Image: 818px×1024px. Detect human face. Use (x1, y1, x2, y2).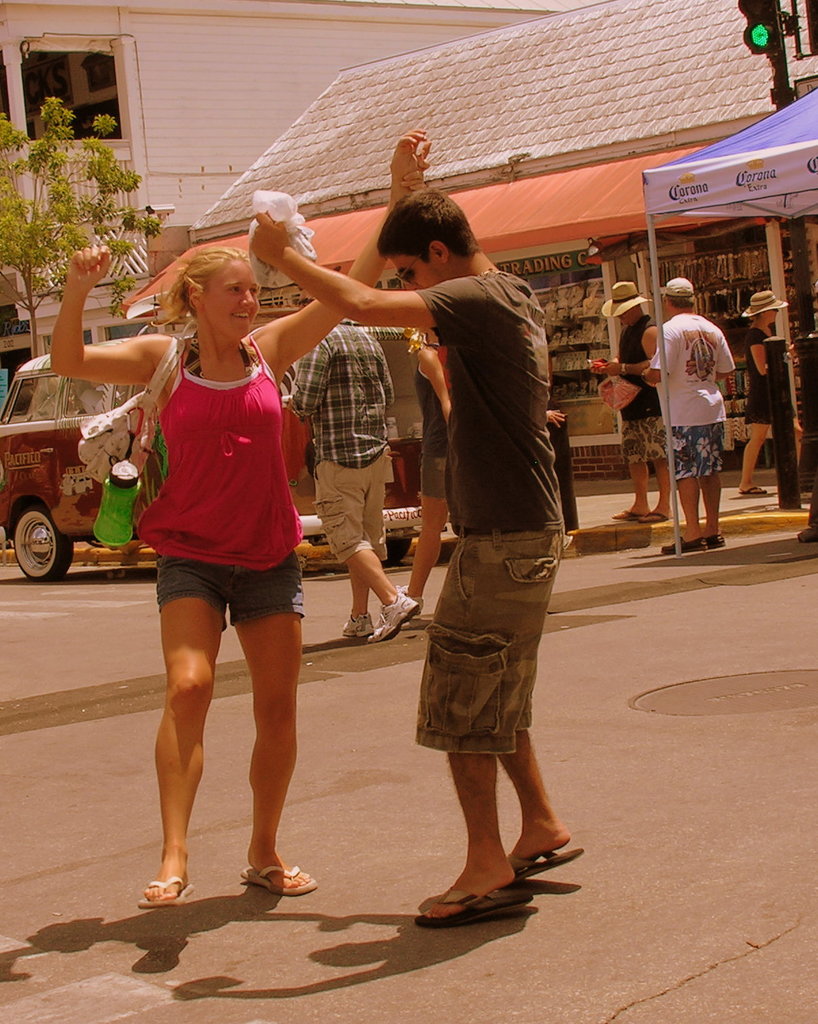
(196, 258, 257, 328).
